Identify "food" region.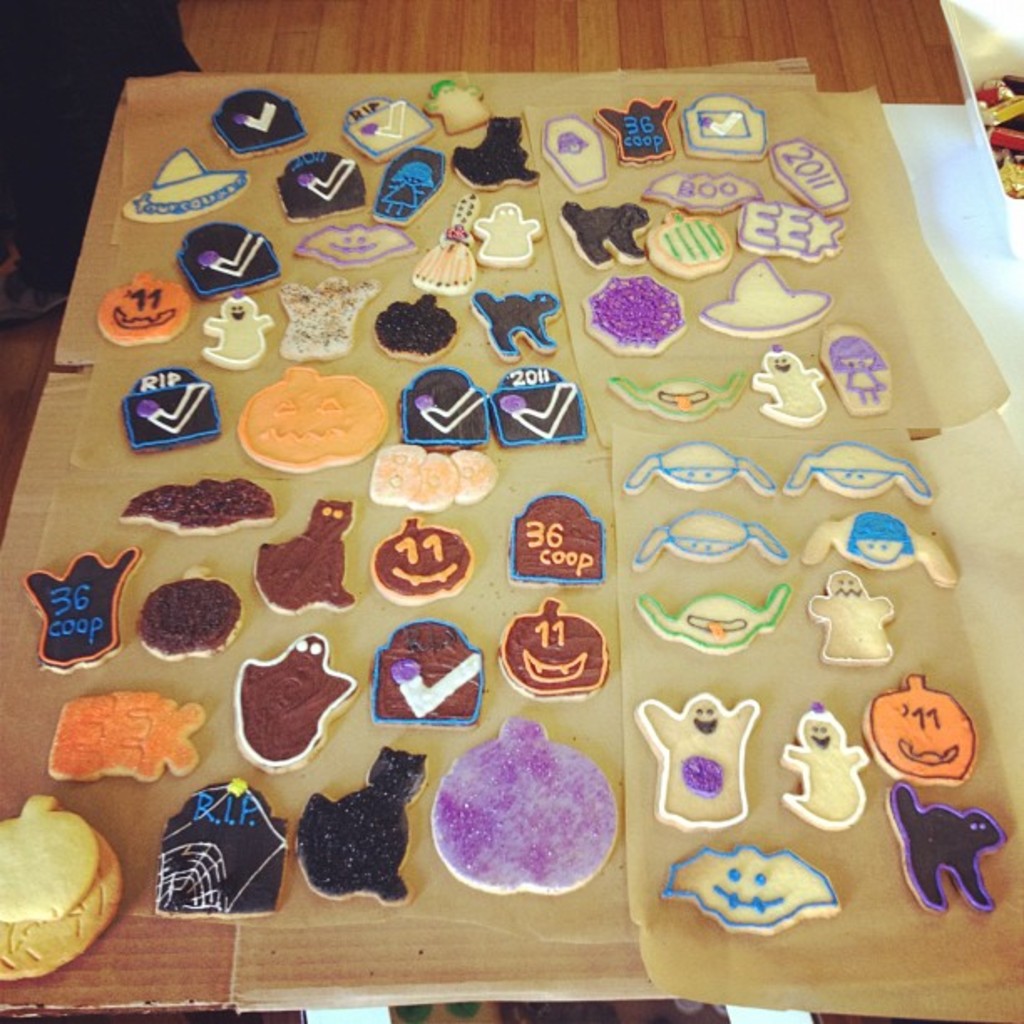
Region: bbox=(537, 115, 609, 194).
